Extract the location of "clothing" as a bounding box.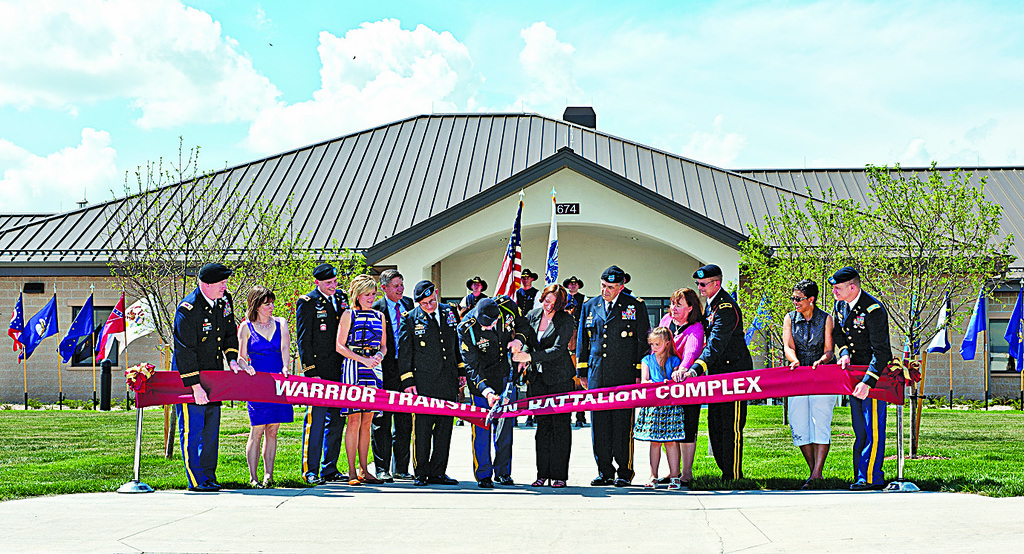
bbox=(521, 310, 575, 475).
